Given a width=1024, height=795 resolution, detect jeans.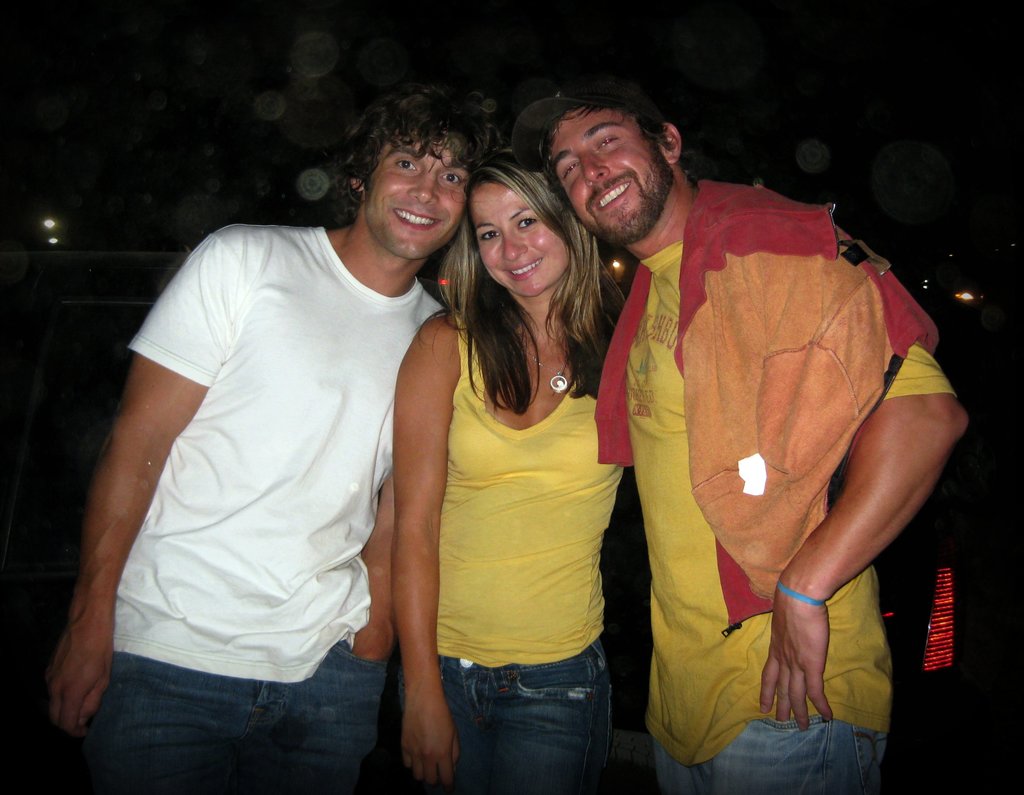
bbox=(630, 726, 897, 794).
